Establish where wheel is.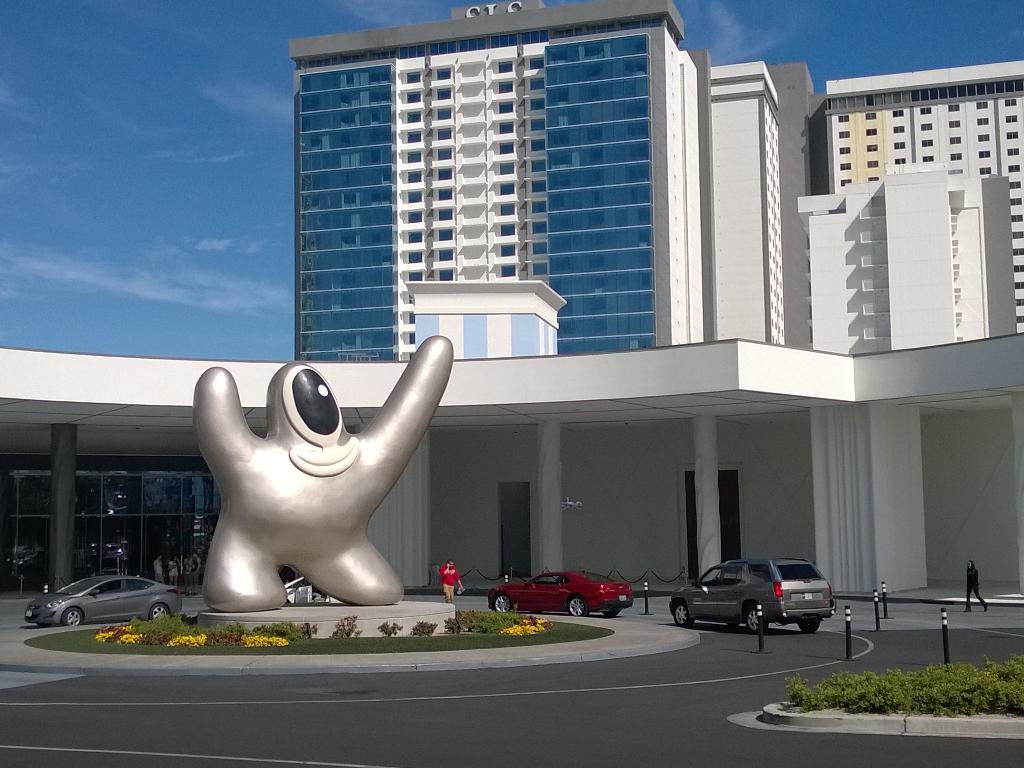
Established at box(490, 594, 511, 615).
